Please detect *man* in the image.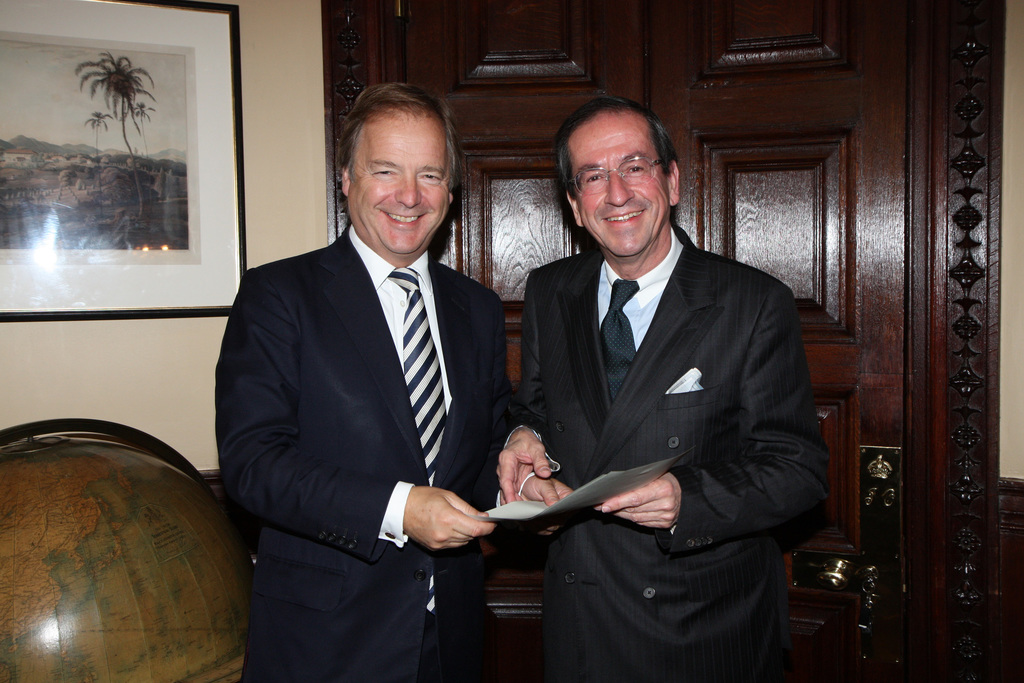
bbox=[207, 76, 524, 673].
